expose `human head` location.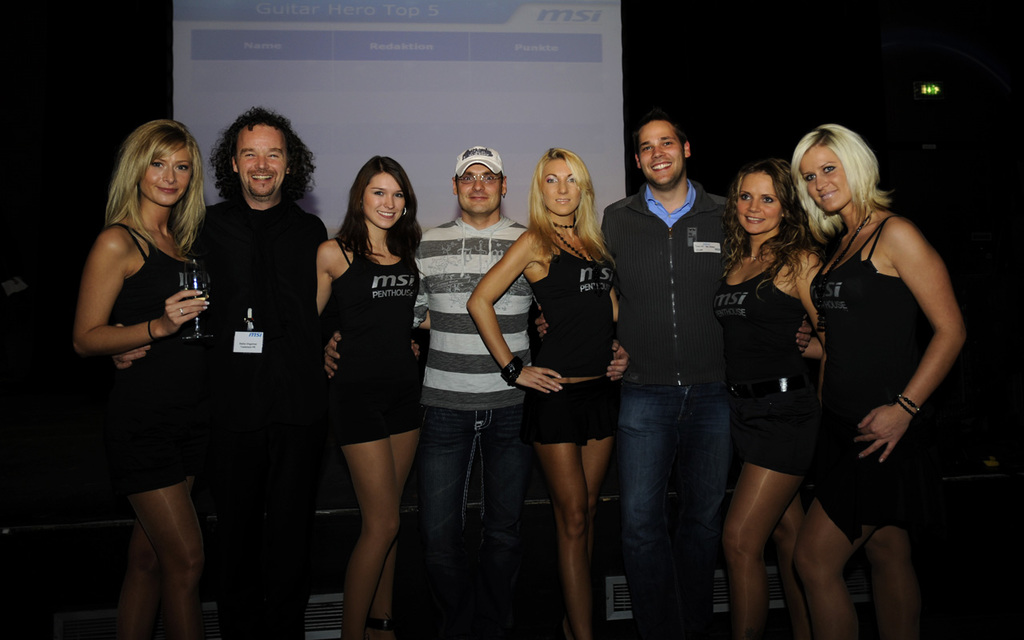
Exposed at left=630, top=116, right=692, bottom=187.
